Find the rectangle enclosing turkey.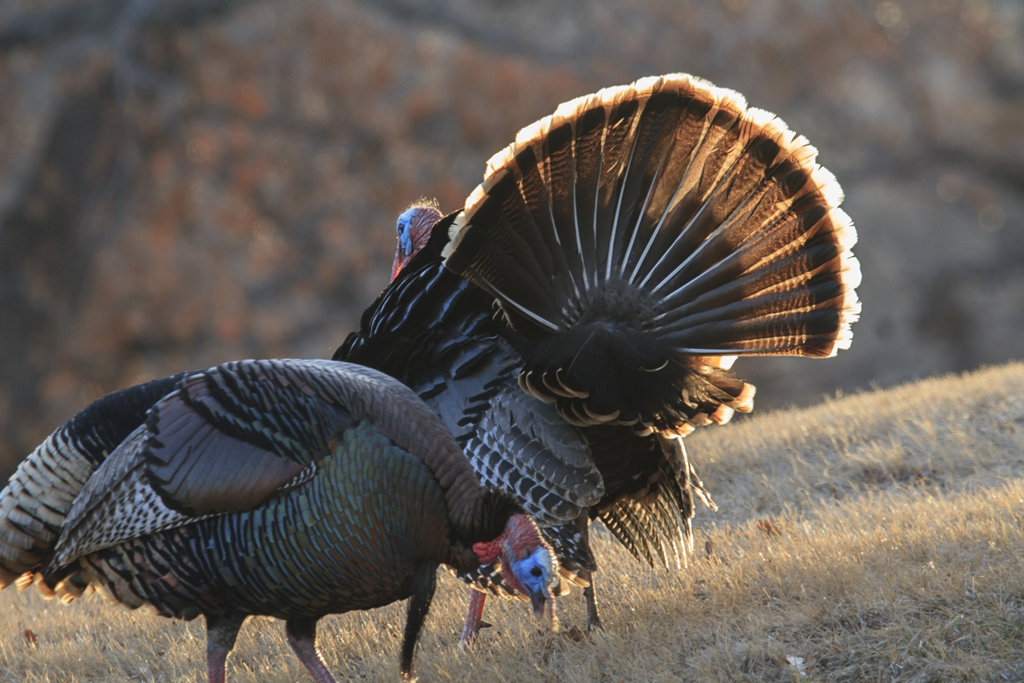
Rect(325, 72, 865, 660).
